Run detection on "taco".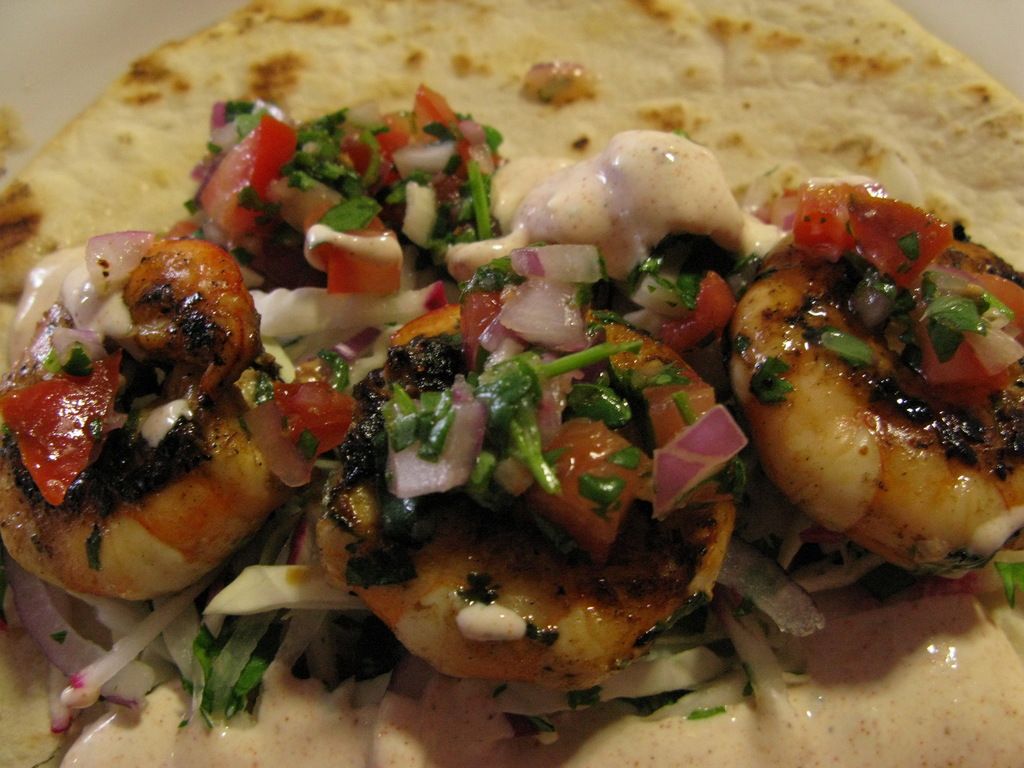
Result: bbox(2, 0, 1023, 767).
